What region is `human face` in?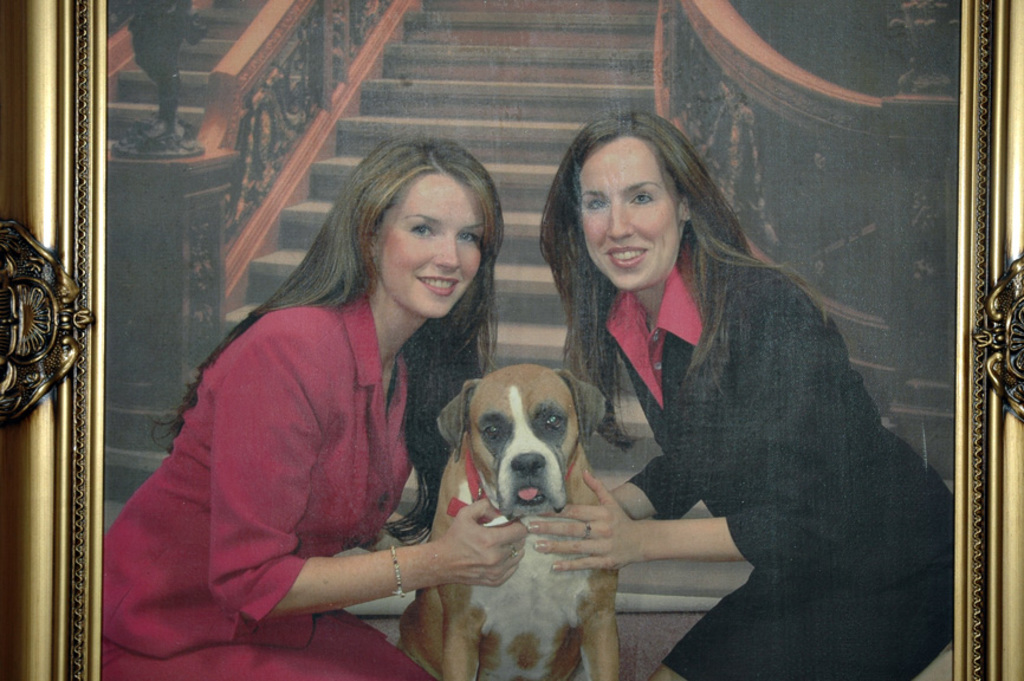
370/173/481/318.
